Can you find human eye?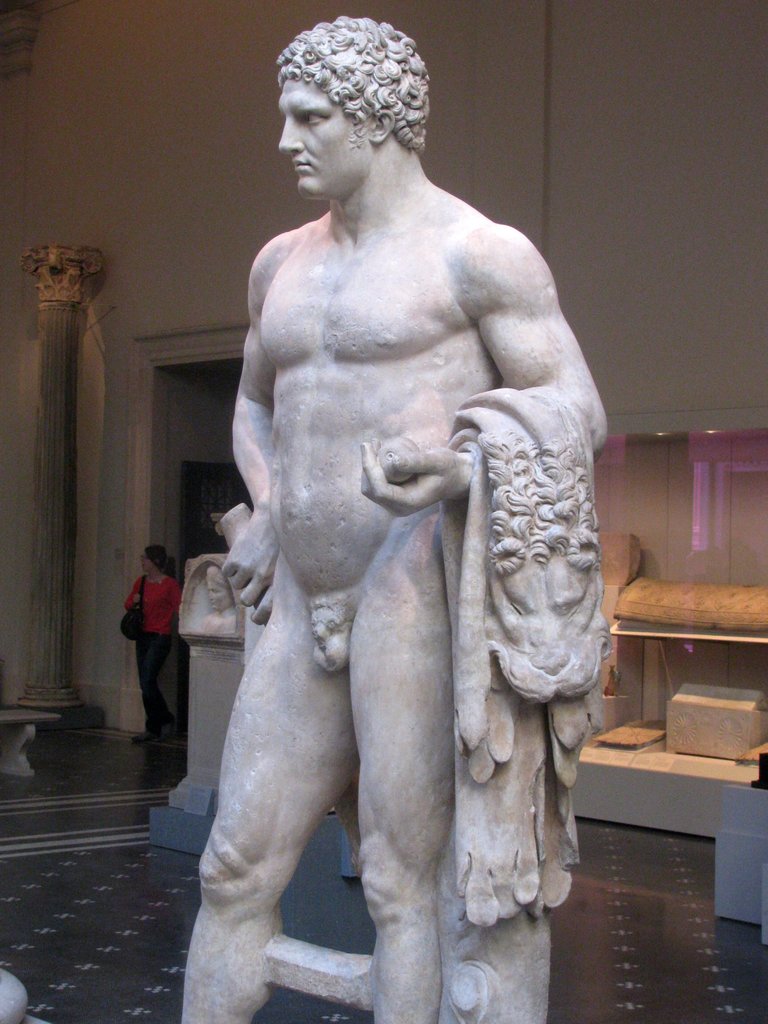
Yes, bounding box: region(301, 108, 331, 125).
